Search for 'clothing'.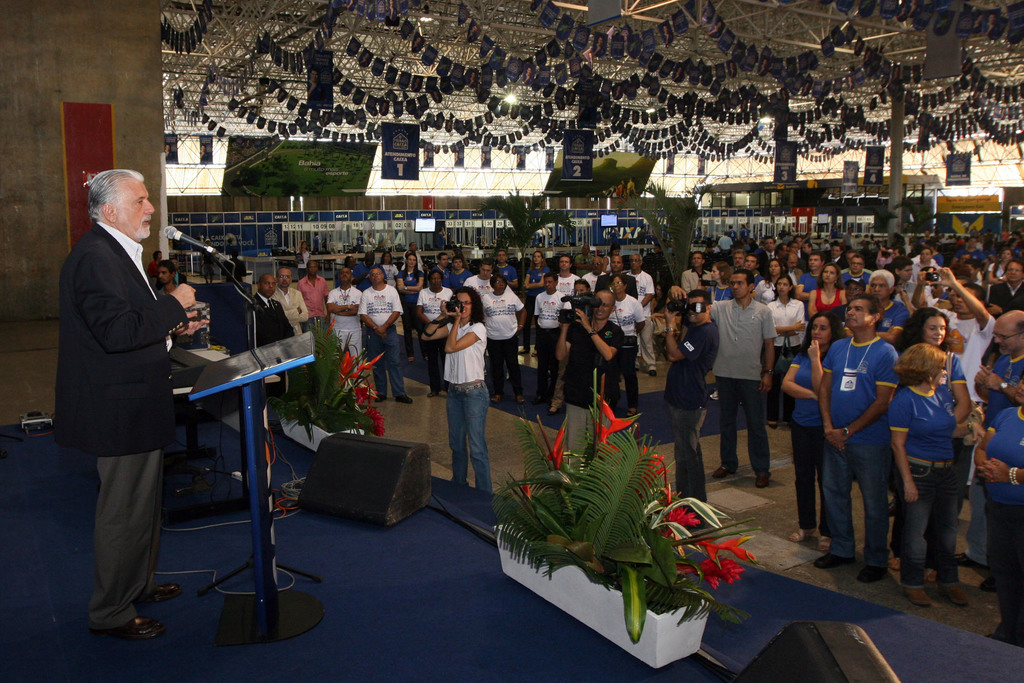
Found at l=49, t=218, r=202, b=634.
